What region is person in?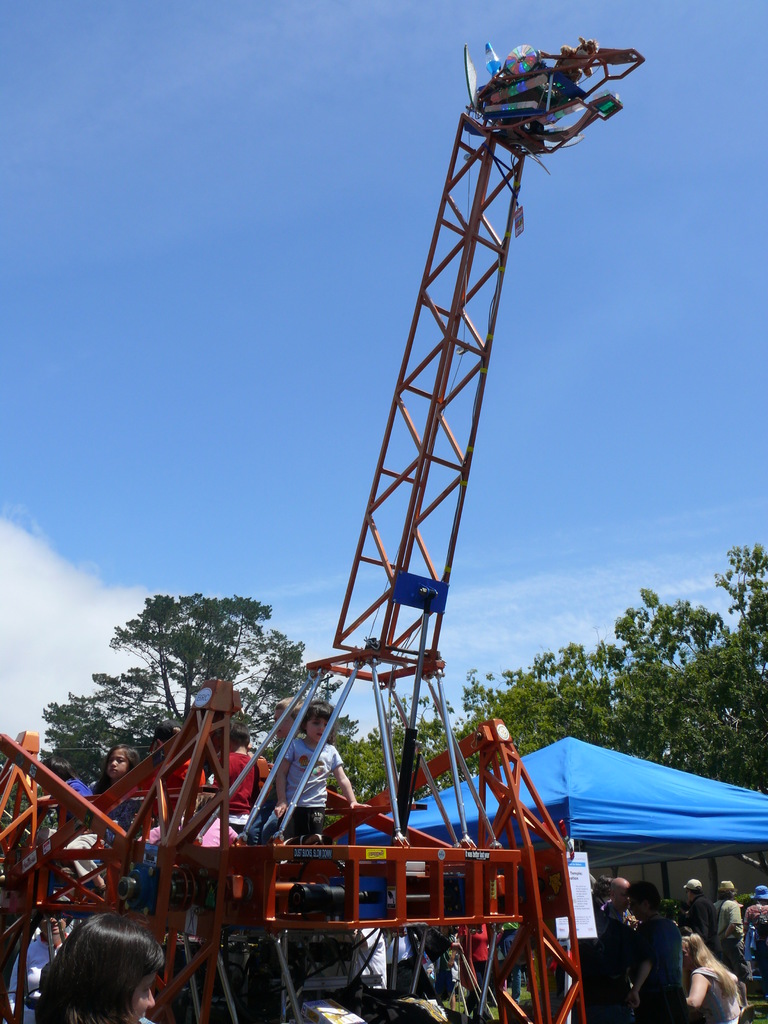
x1=61, y1=742, x2=140, y2=893.
